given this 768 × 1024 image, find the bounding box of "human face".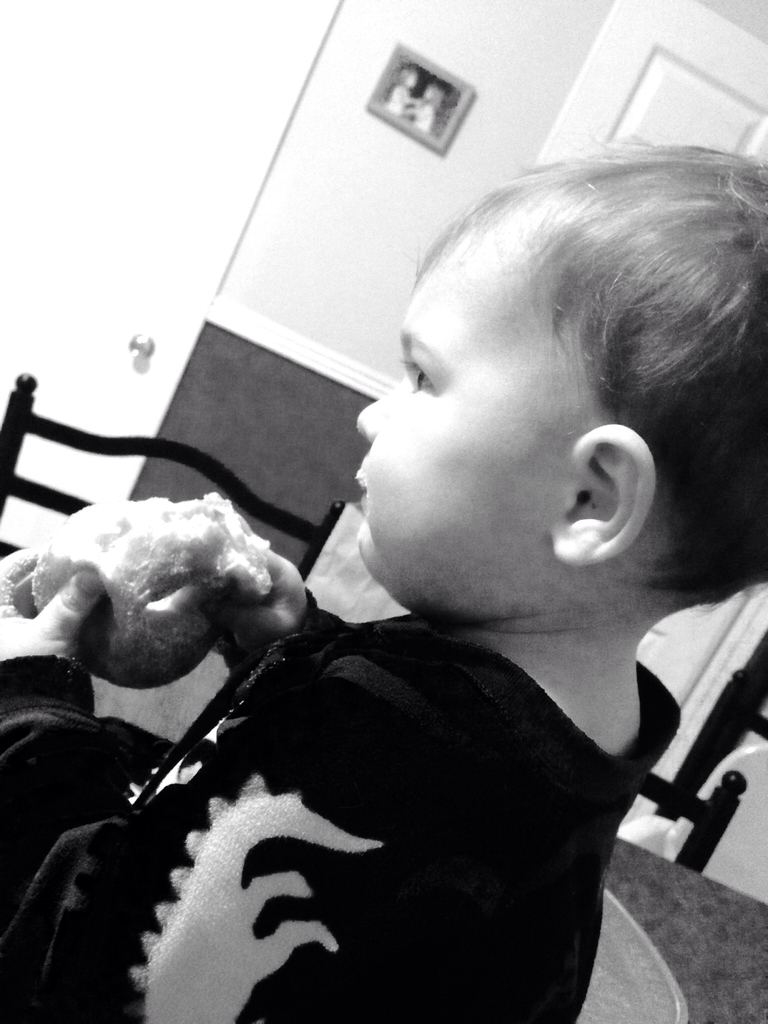
(355,195,595,630).
